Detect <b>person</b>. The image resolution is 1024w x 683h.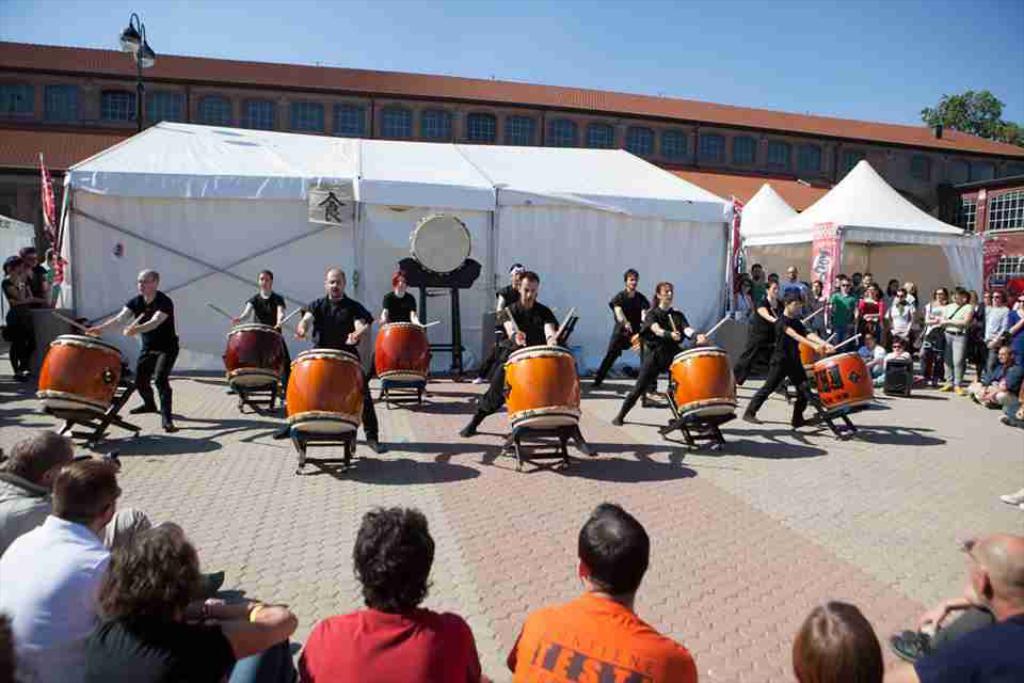
BBox(592, 267, 652, 390).
